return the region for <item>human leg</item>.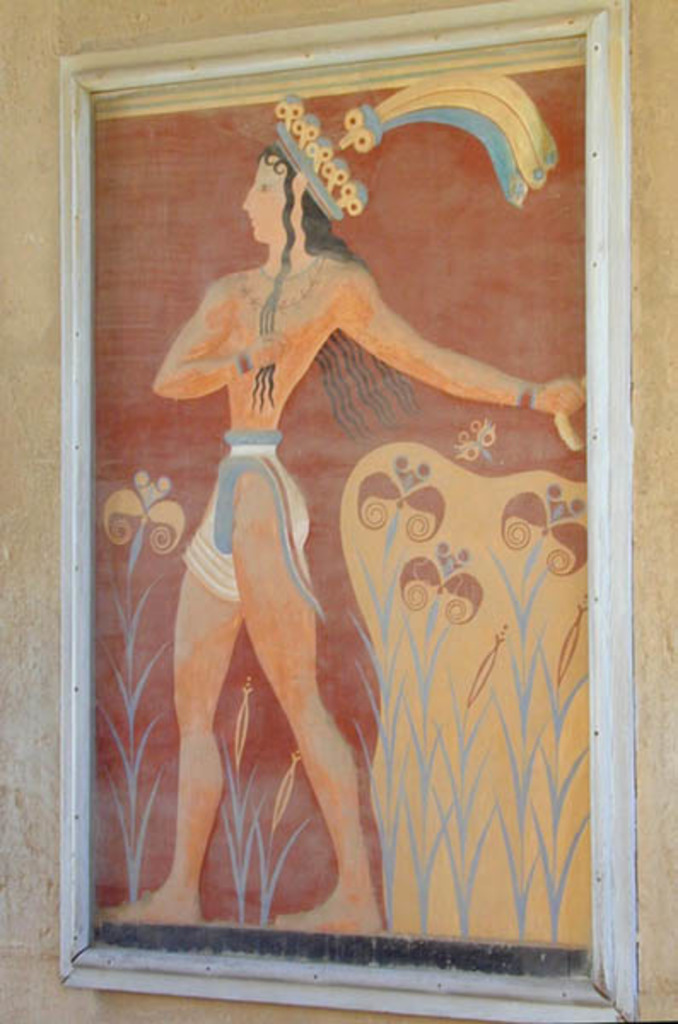
225, 471, 383, 930.
